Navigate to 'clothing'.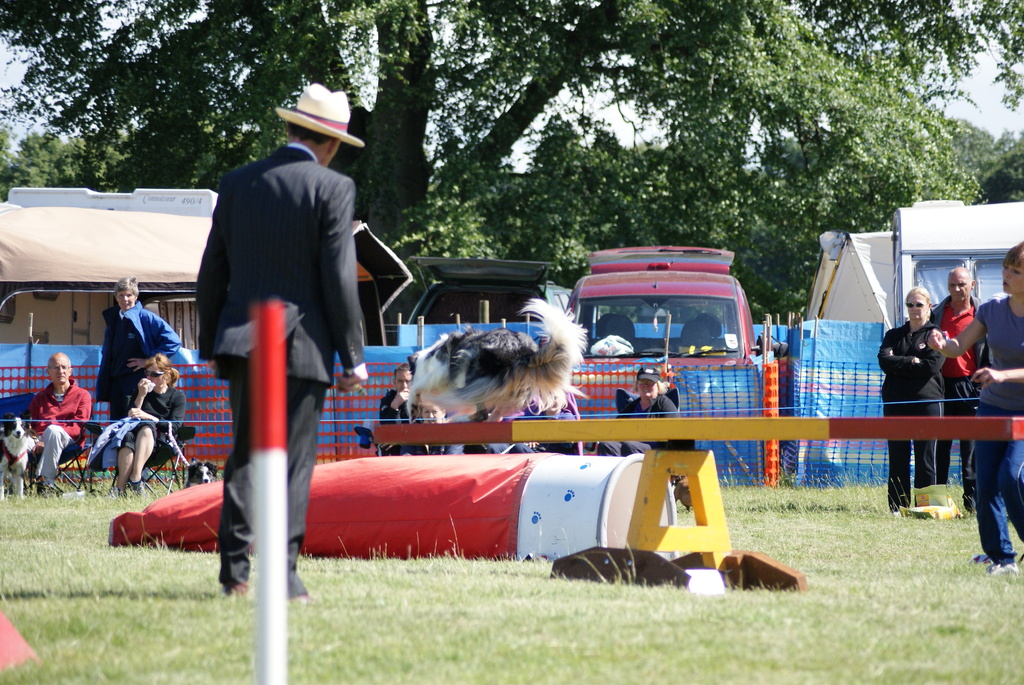
Navigation target: pyautogui.locateOnScreen(19, 370, 102, 475).
